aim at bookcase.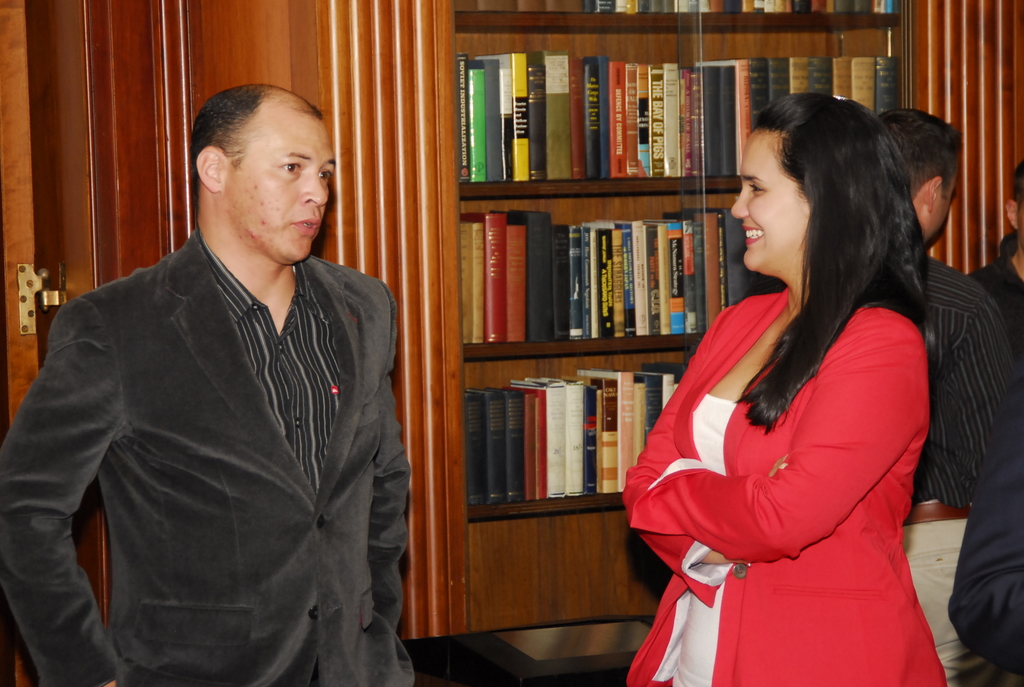
Aimed at <region>434, 0, 915, 527</region>.
